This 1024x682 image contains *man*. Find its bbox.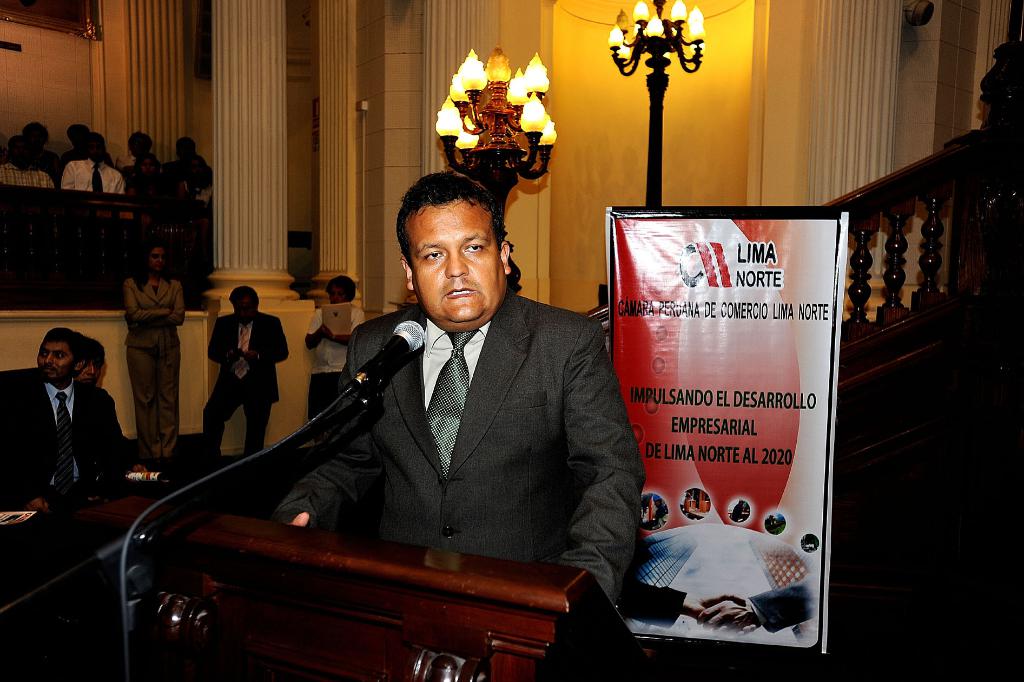
Rect(298, 271, 367, 418).
